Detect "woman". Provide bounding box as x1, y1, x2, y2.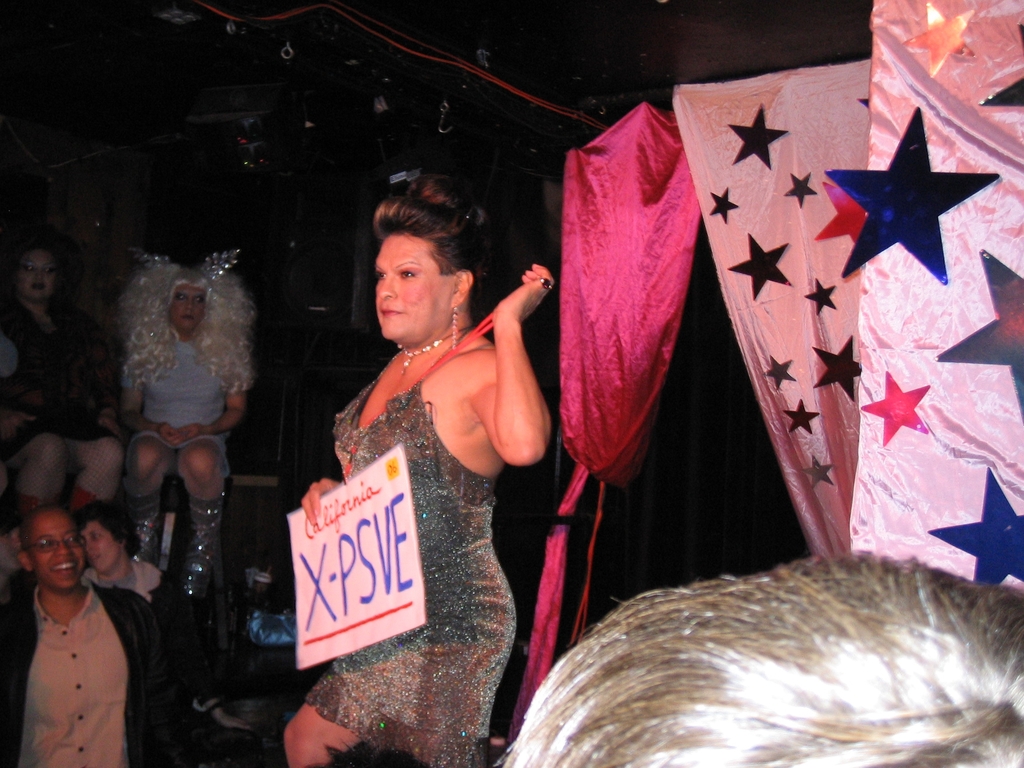
116, 244, 259, 600.
